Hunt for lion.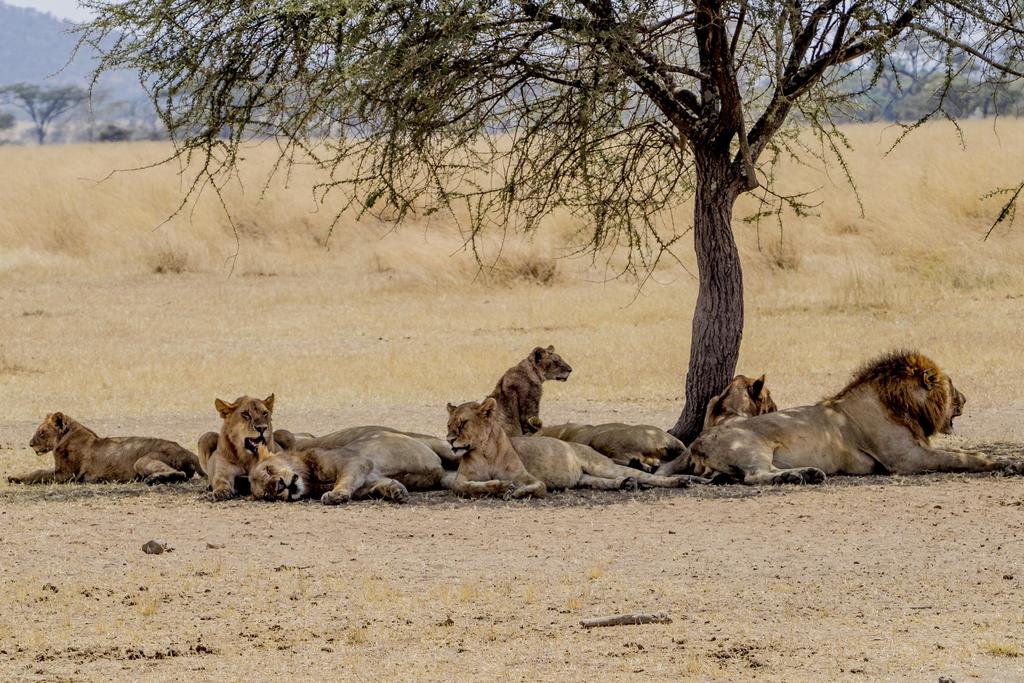
Hunted down at select_region(248, 431, 456, 504).
